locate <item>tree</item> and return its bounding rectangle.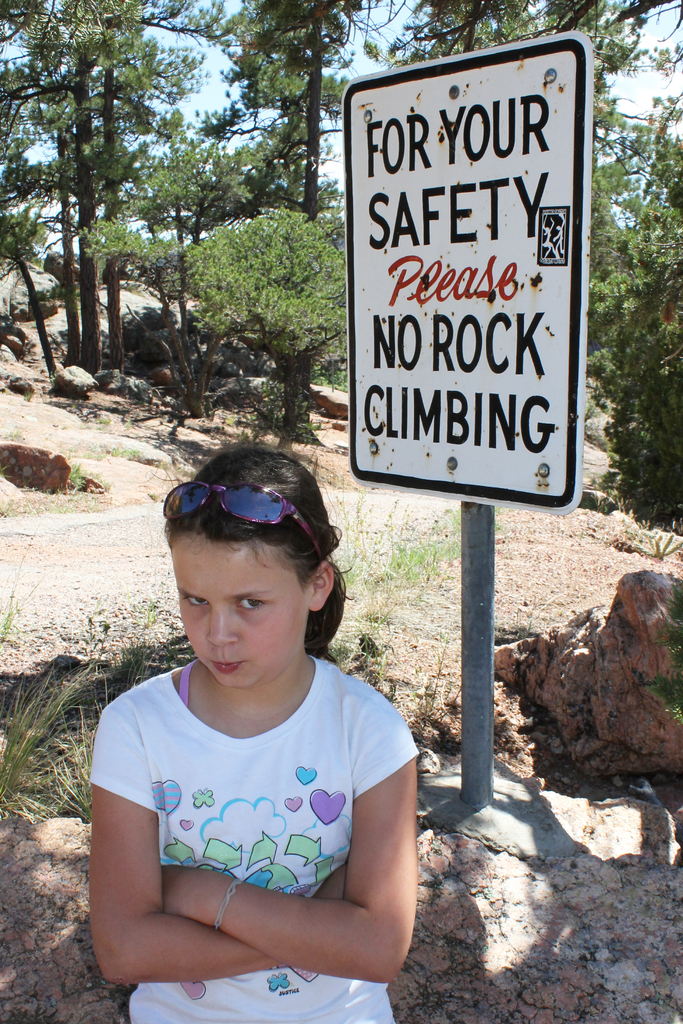
586, 93, 682, 547.
